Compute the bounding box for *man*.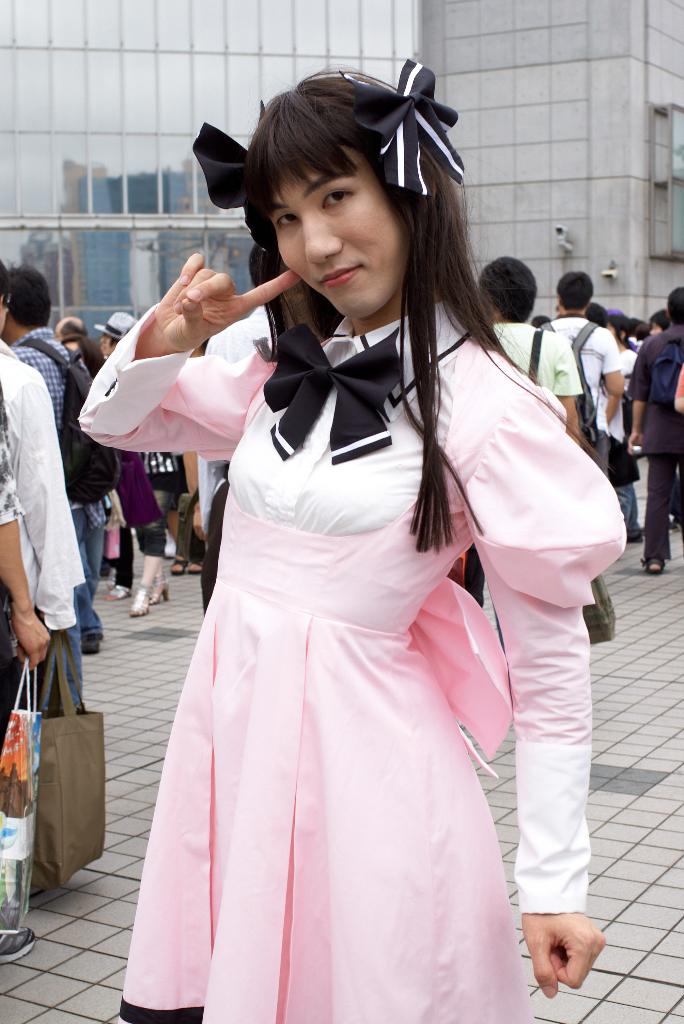
624,283,683,565.
